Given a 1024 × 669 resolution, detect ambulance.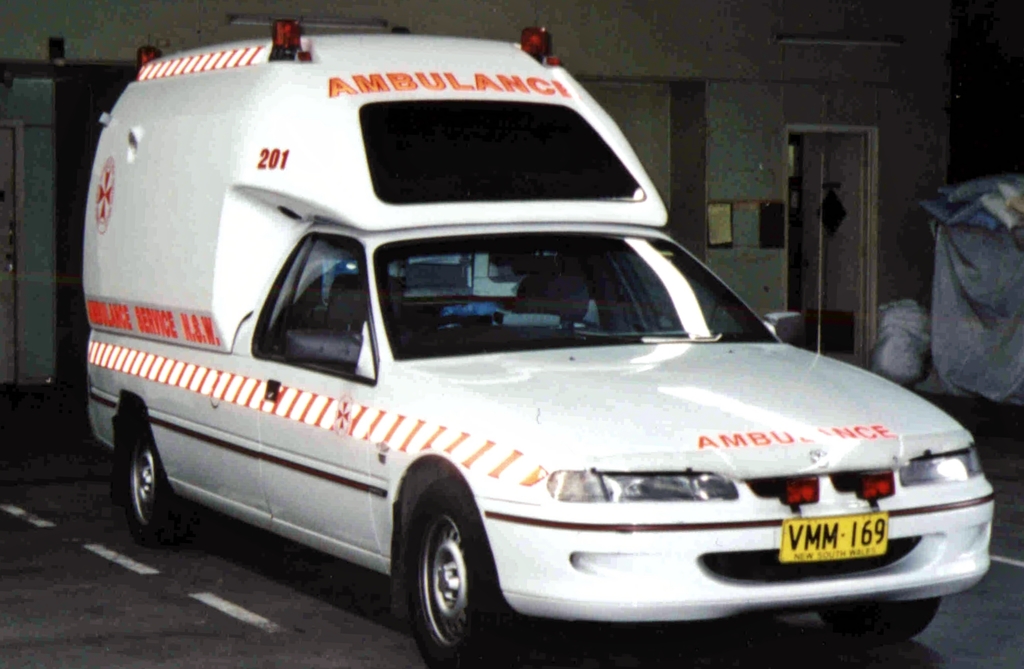
detection(83, 18, 991, 665).
